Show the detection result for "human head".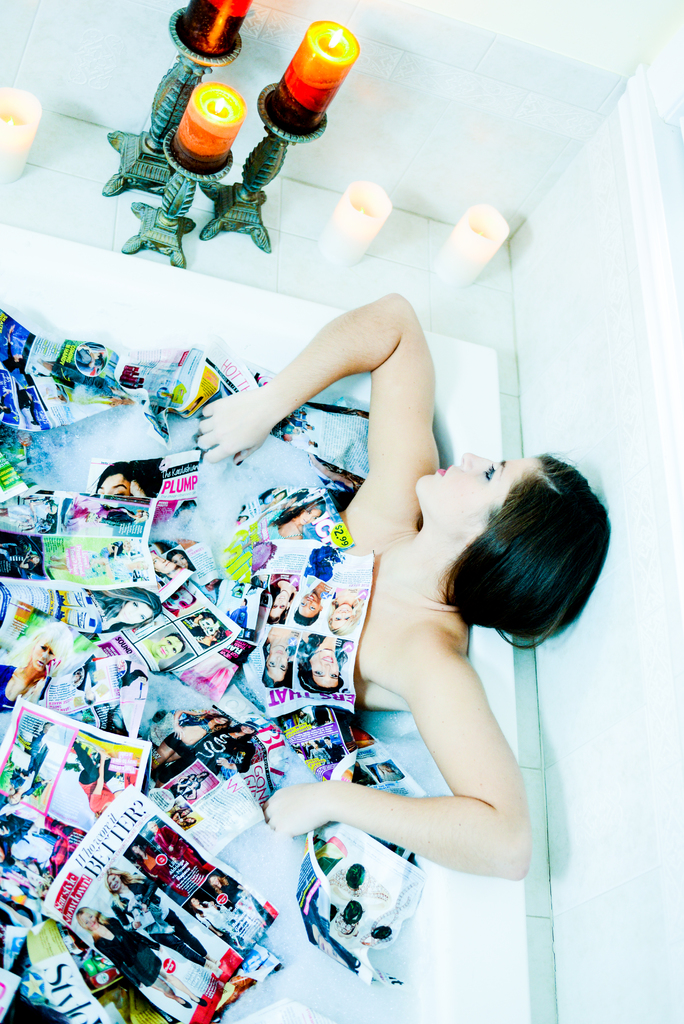
(116,593,160,629).
